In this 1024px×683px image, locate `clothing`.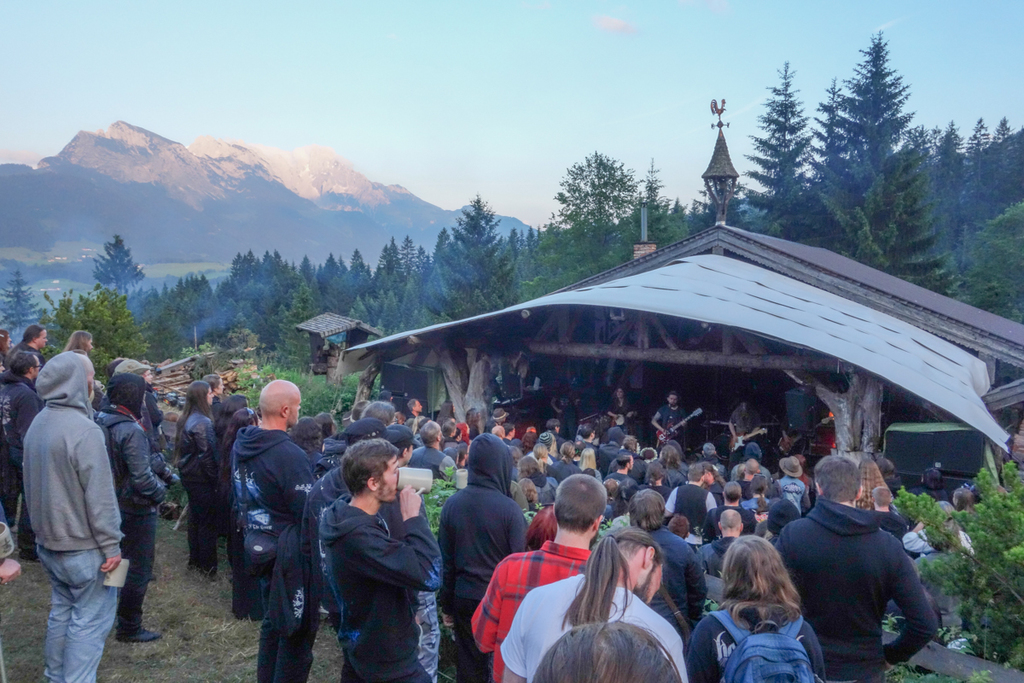
Bounding box: 733, 479, 750, 505.
